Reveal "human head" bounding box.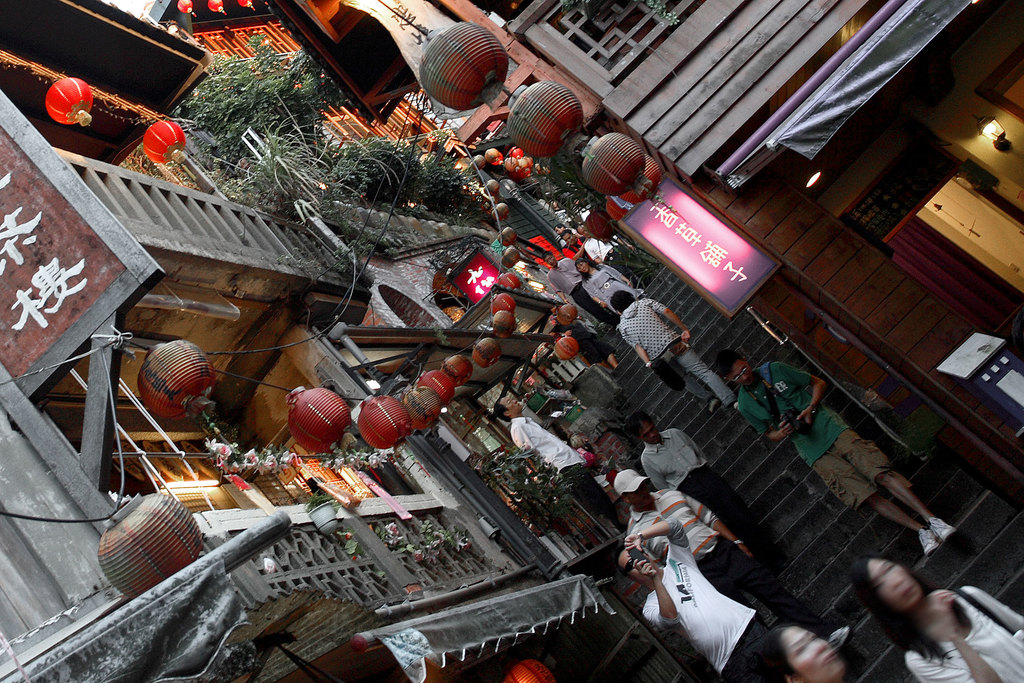
Revealed: left=553, top=223, right=566, bottom=236.
